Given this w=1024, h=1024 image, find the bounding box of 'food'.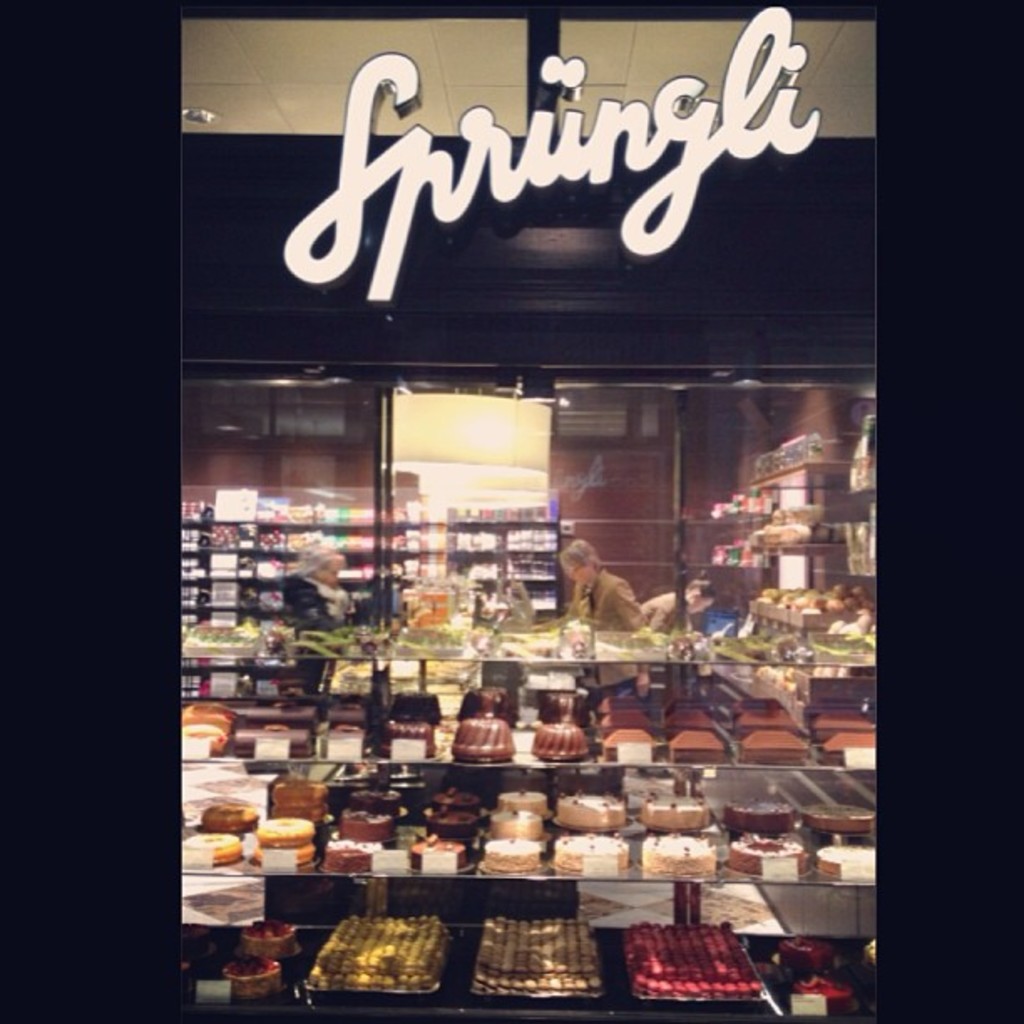
select_region(457, 684, 519, 728).
